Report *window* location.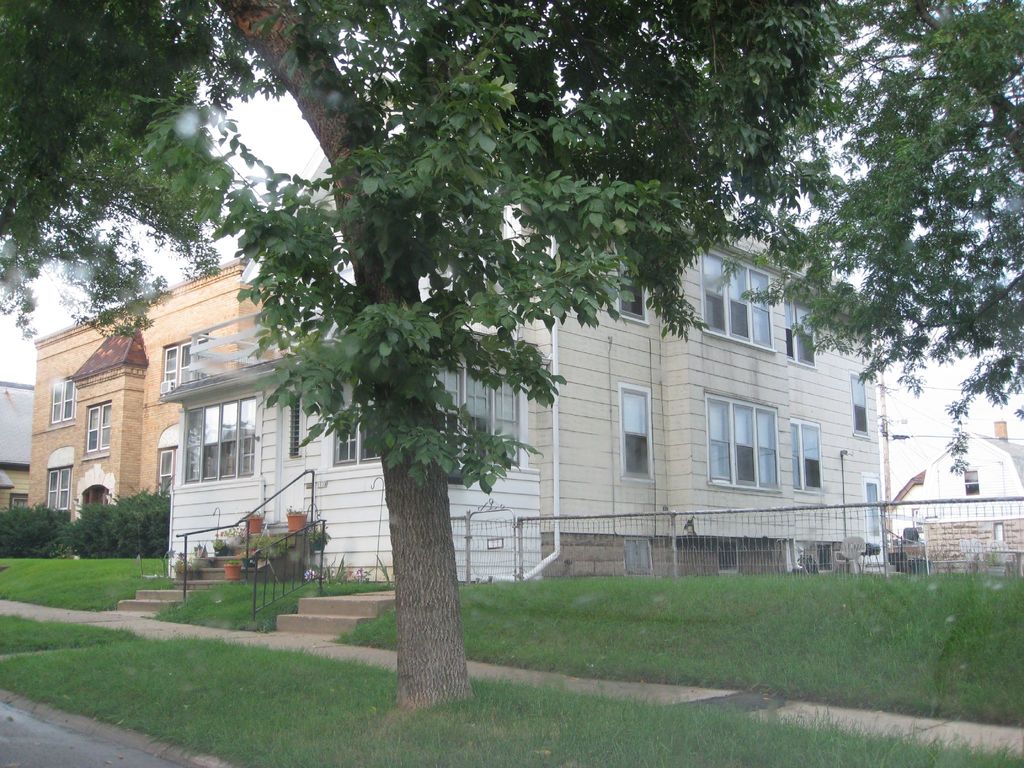
Report: select_region(863, 479, 884, 557).
